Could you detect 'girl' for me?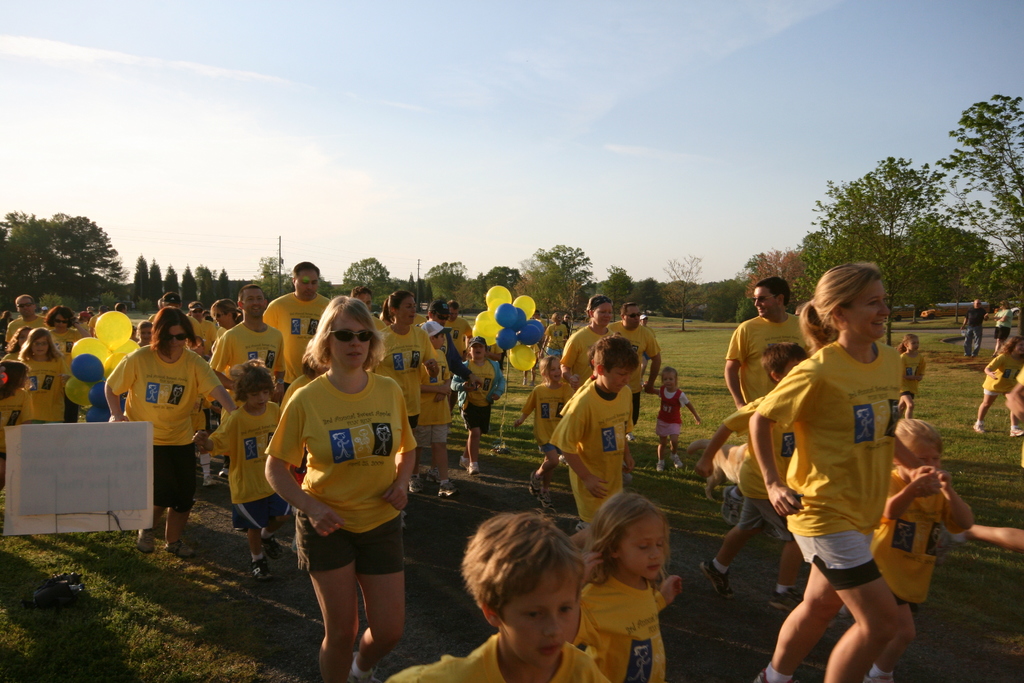
Detection result: [897, 333, 925, 418].
